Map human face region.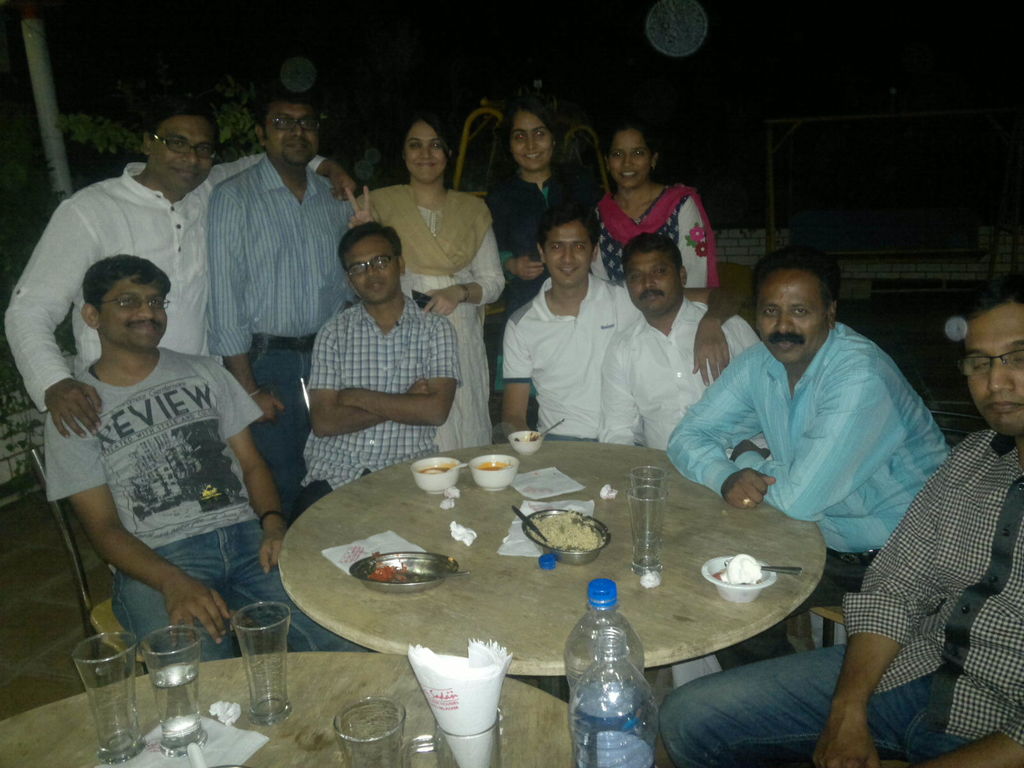
Mapped to [100,278,169,355].
